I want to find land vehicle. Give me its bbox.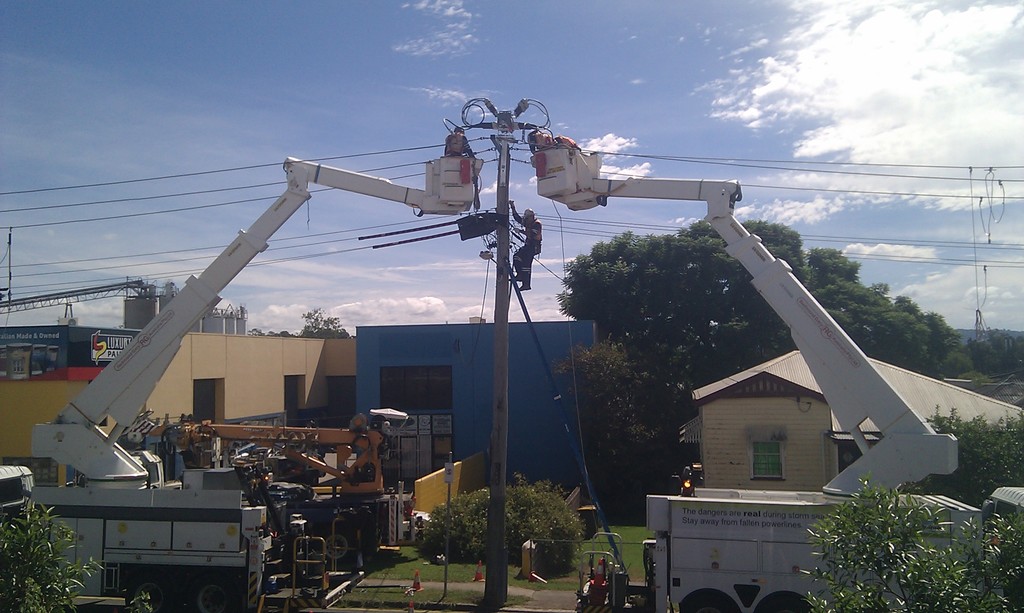
(x1=530, y1=121, x2=1023, y2=612).
